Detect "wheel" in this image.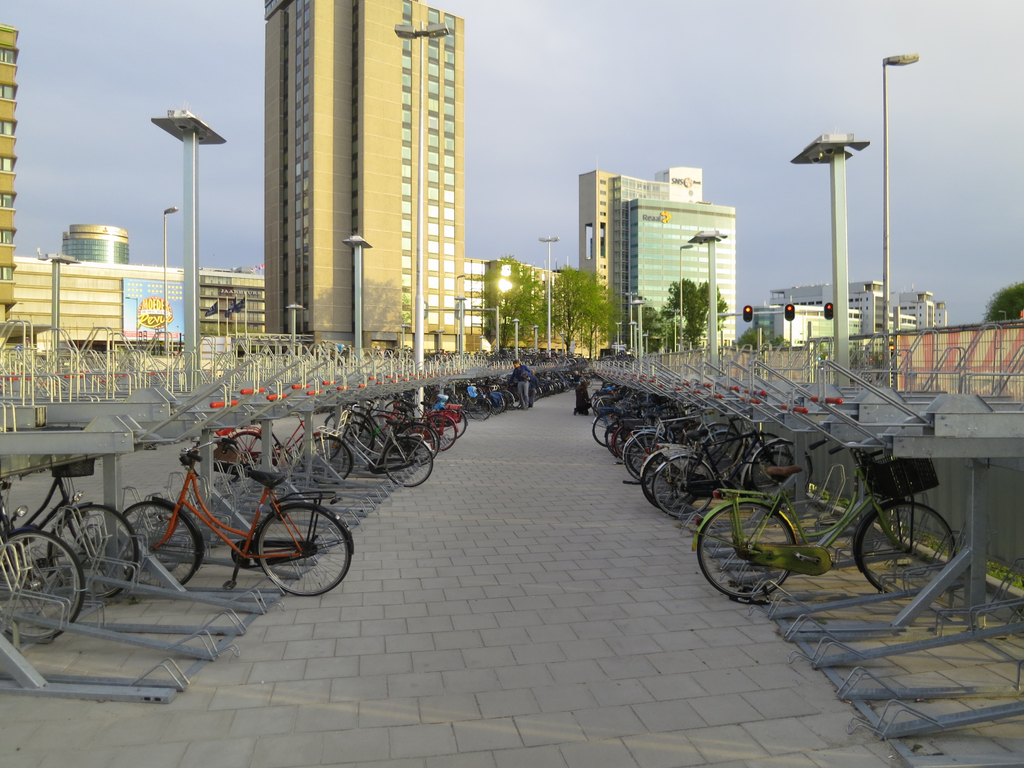
Detection: pyautogui.locateOnScreen(303, 436, 351, 484).
